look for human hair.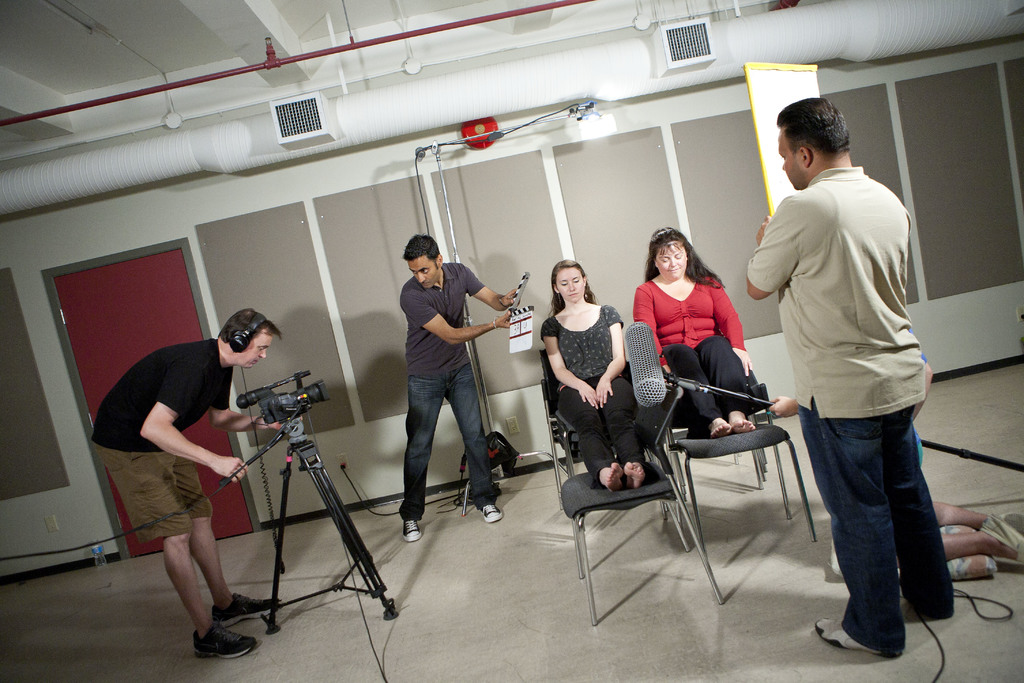
Found: pyautogui.locateOnScreen(653, 231, 720, 302).
